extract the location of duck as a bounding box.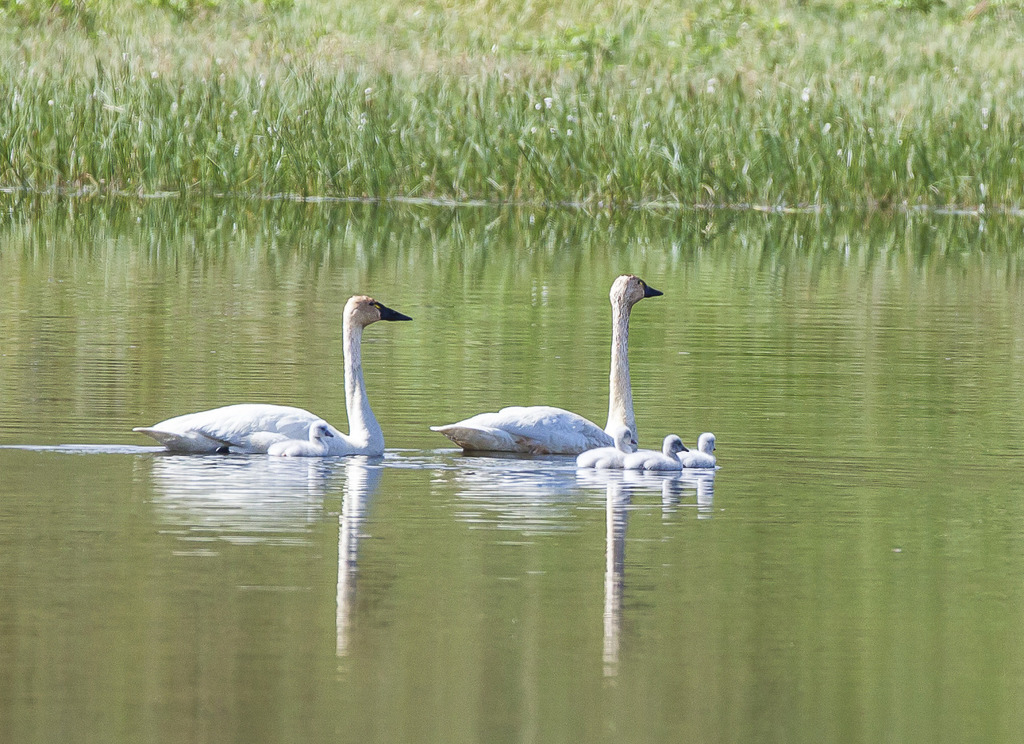
[left=125, top=289, right=418, bottom=474].
